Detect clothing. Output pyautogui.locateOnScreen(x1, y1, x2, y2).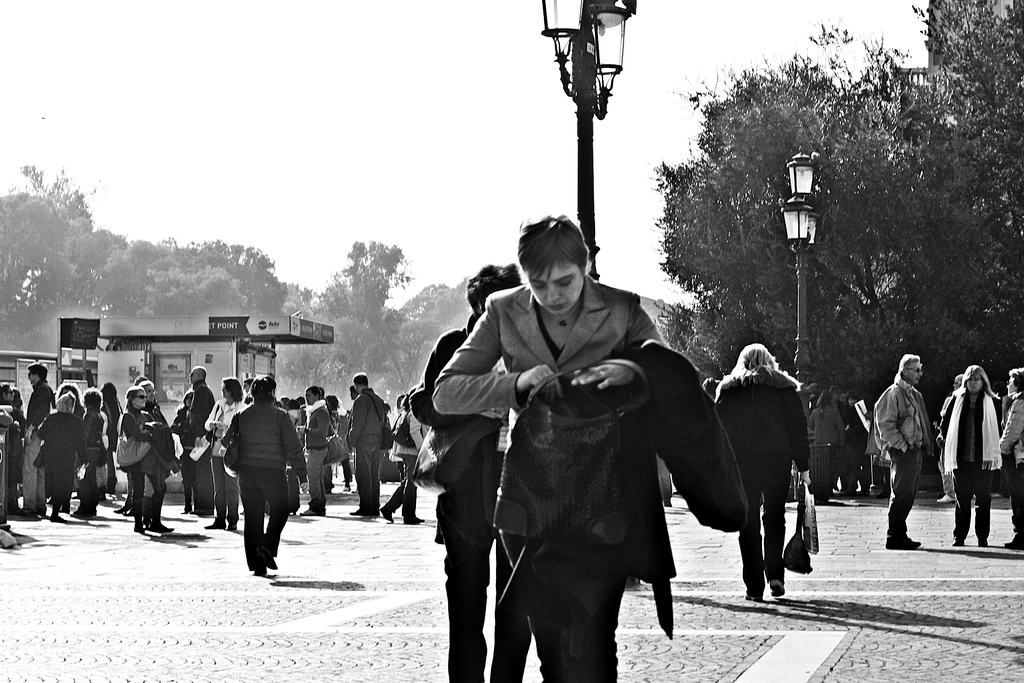
pyautogui.locateOnScreen(951, 474, 994, 547).
